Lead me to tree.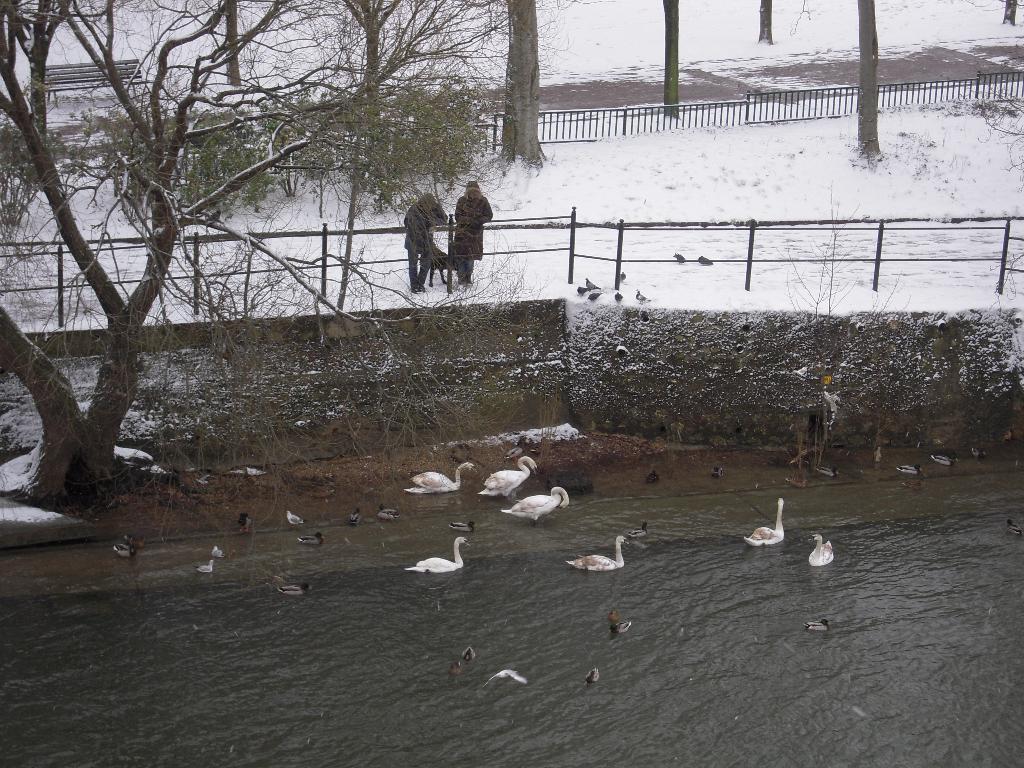
Lead to 856, 0, 881, 156.
